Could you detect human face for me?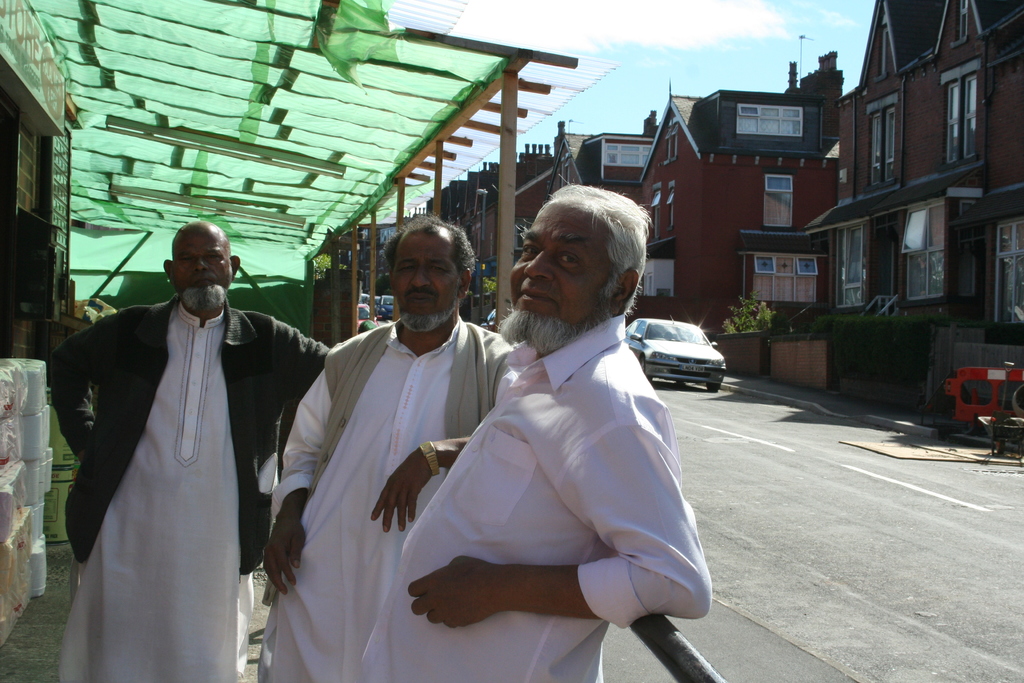
Detection result: <bbox>172, 225, 232, 311</bbox>.
